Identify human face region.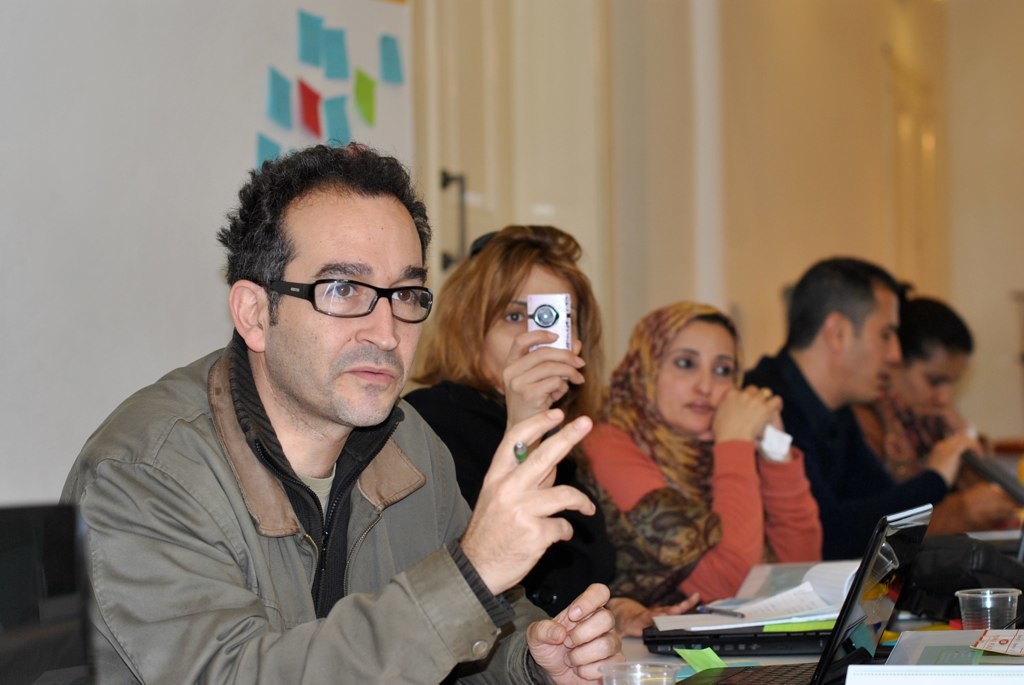
Region: {"left": 473, "top": 257, "right": 581, "bottom": 387}.
